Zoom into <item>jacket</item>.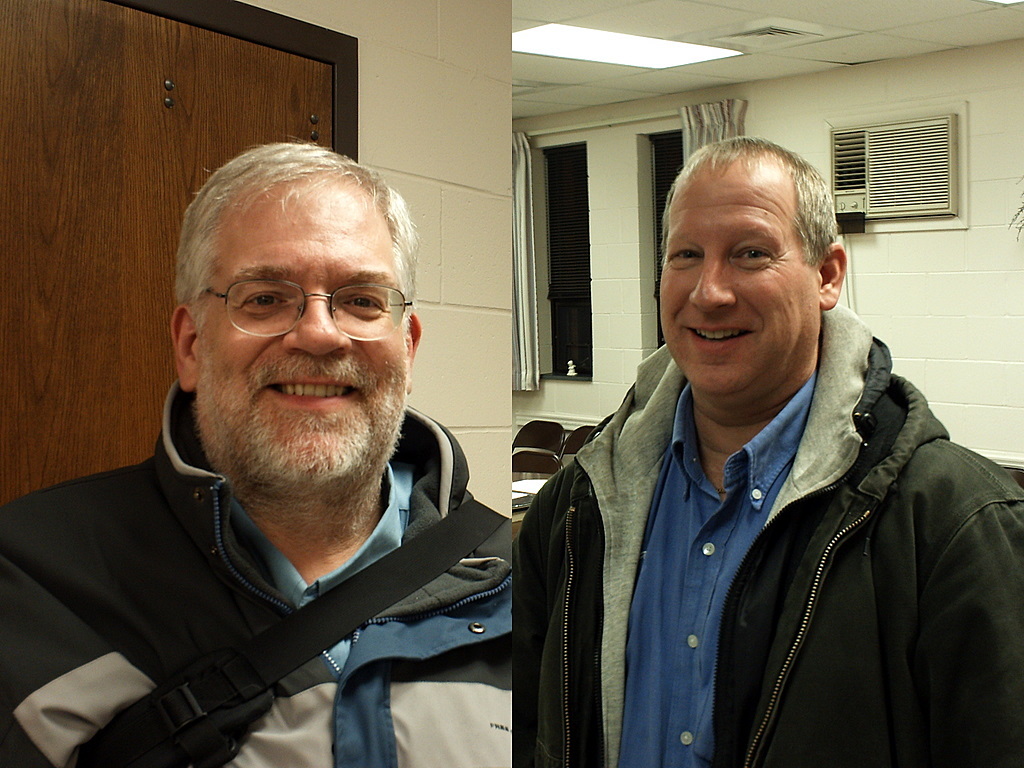
Zoom target: locate(493, 240, 1014, 767).
